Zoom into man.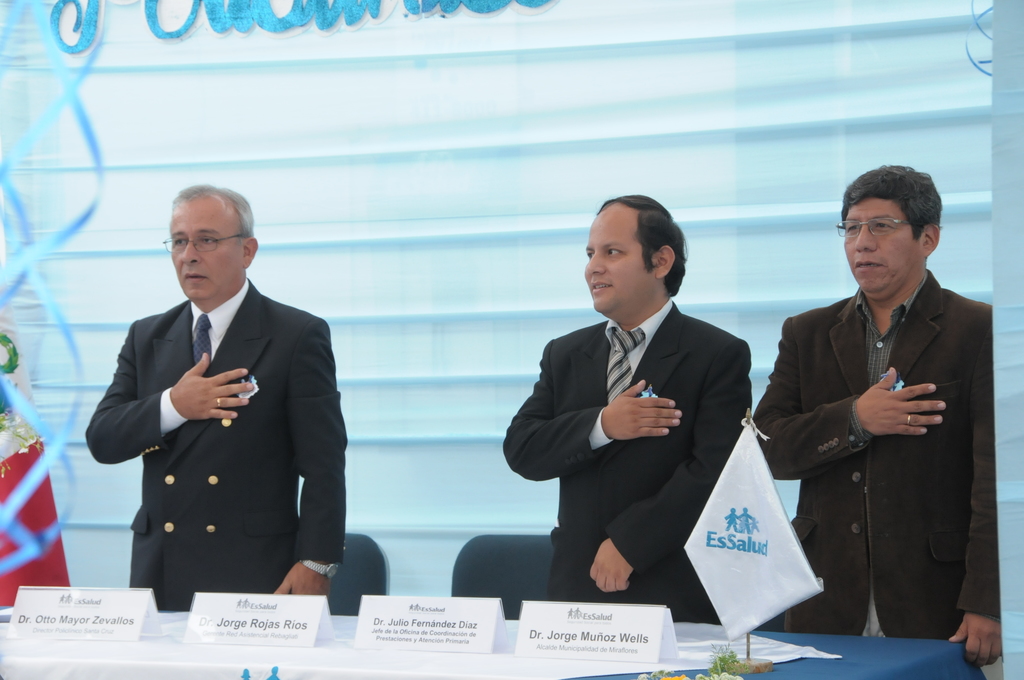
Zoom target: {"x1": 502, "y1": 190, "x2": 753, "y2": 629}.
